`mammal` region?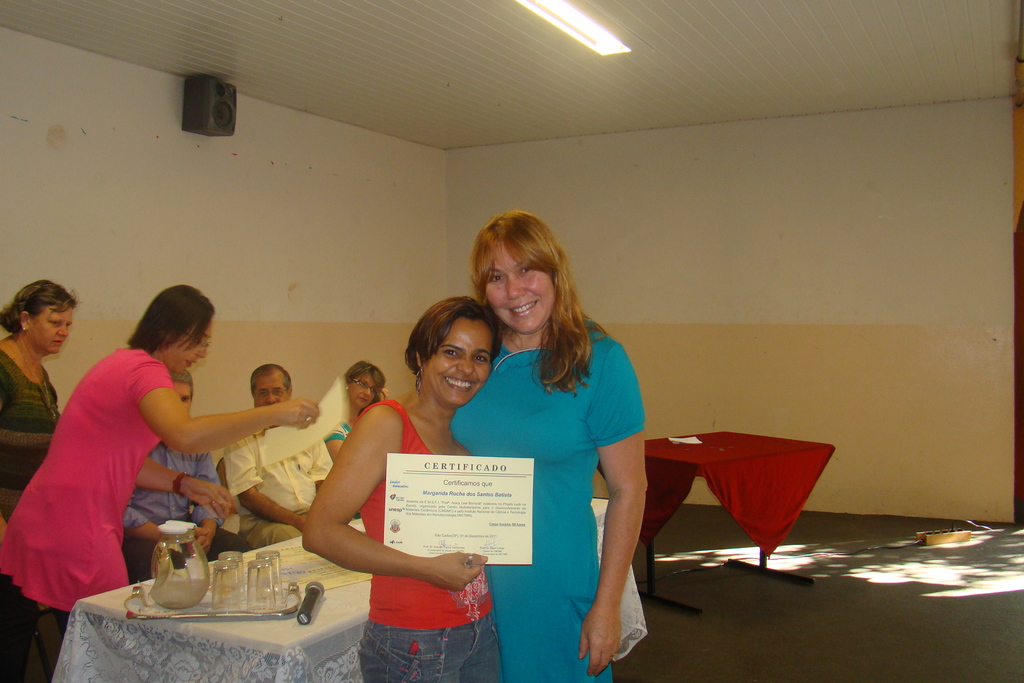
(125,366,255,582)
